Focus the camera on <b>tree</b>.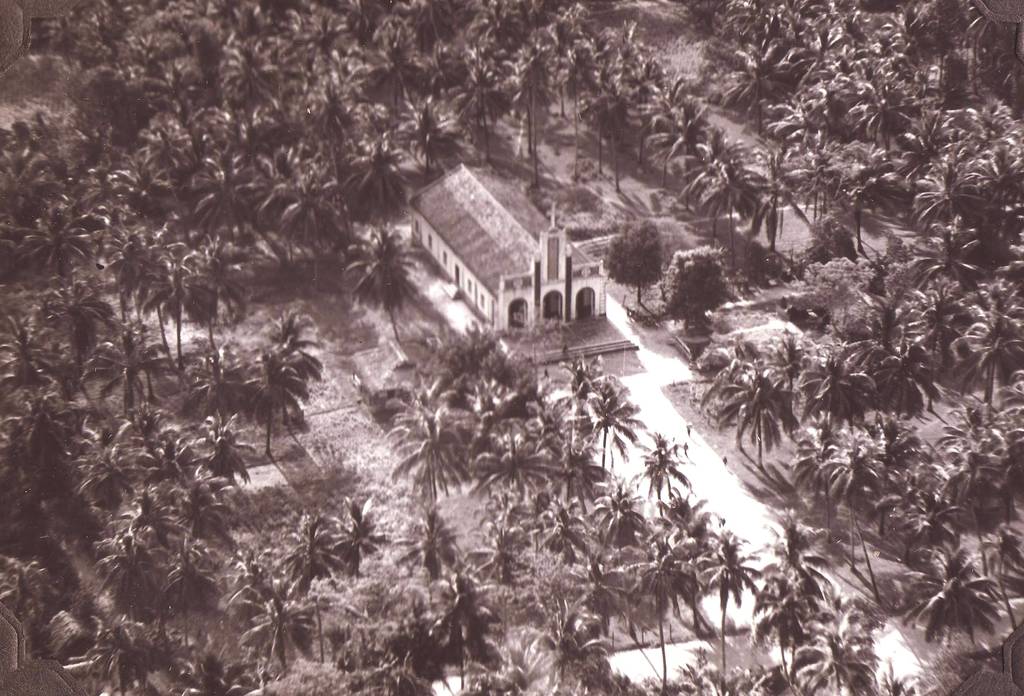
Focus region: [x1=0, y1=560, x2=58, y2=644].
